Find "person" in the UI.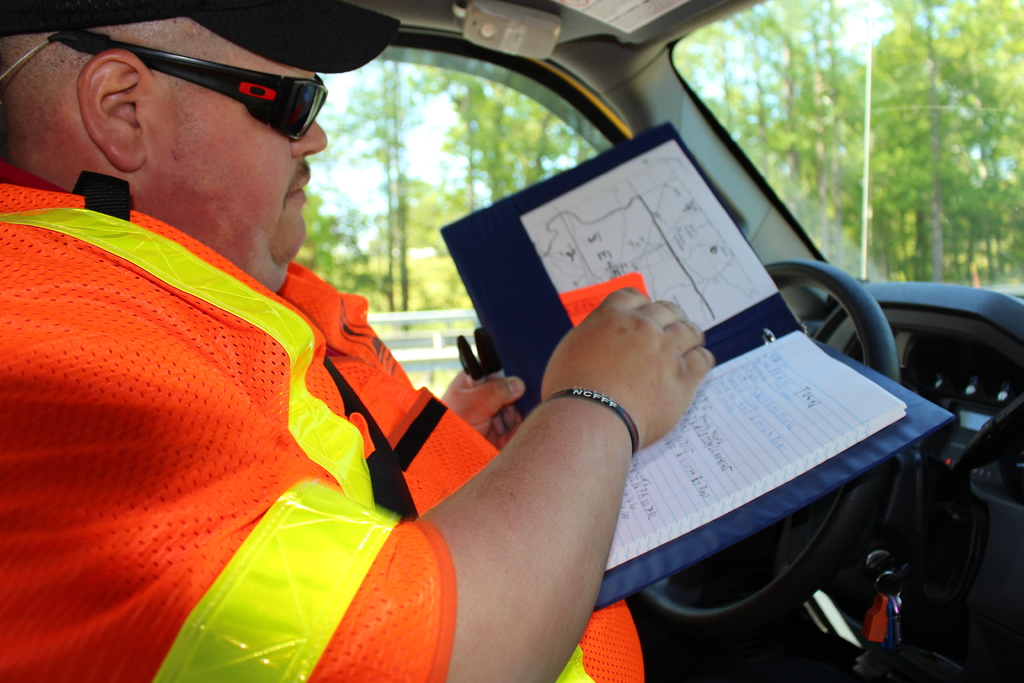
UI element at (left=0, top=0, right=727, bottom=682).
